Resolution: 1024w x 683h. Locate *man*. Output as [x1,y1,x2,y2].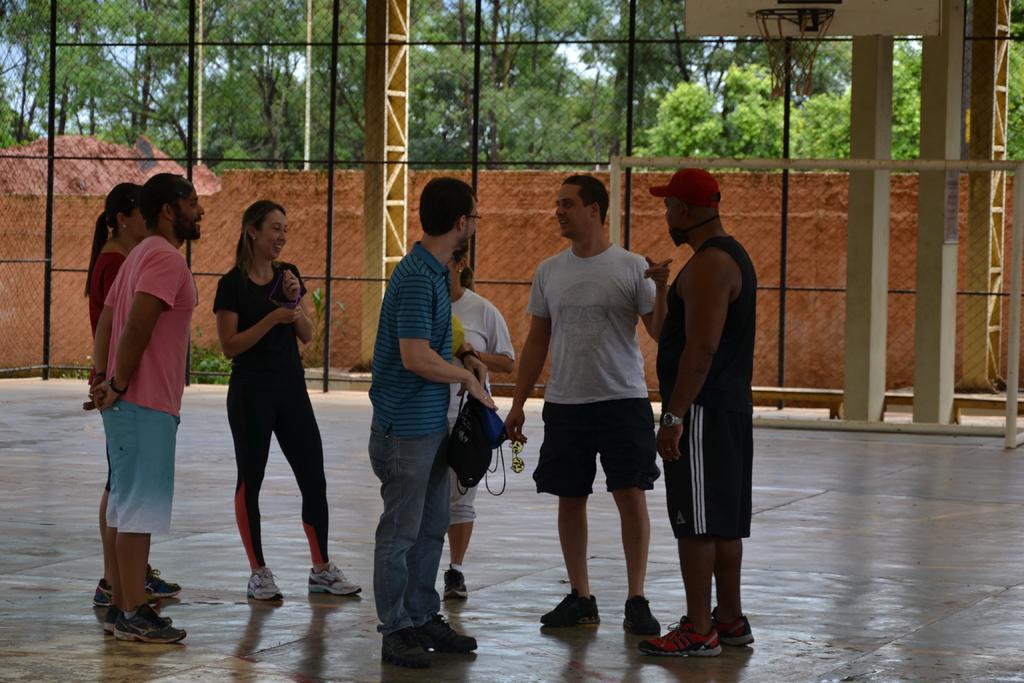
[517,182,682,632].
